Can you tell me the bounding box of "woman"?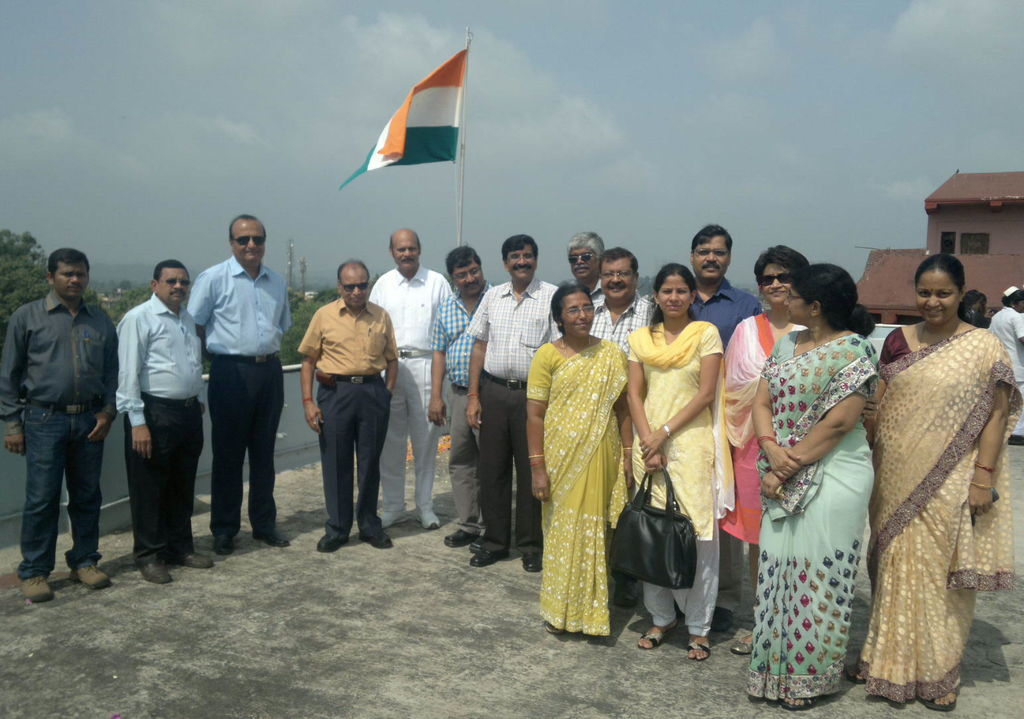
(620,266,723,661).
